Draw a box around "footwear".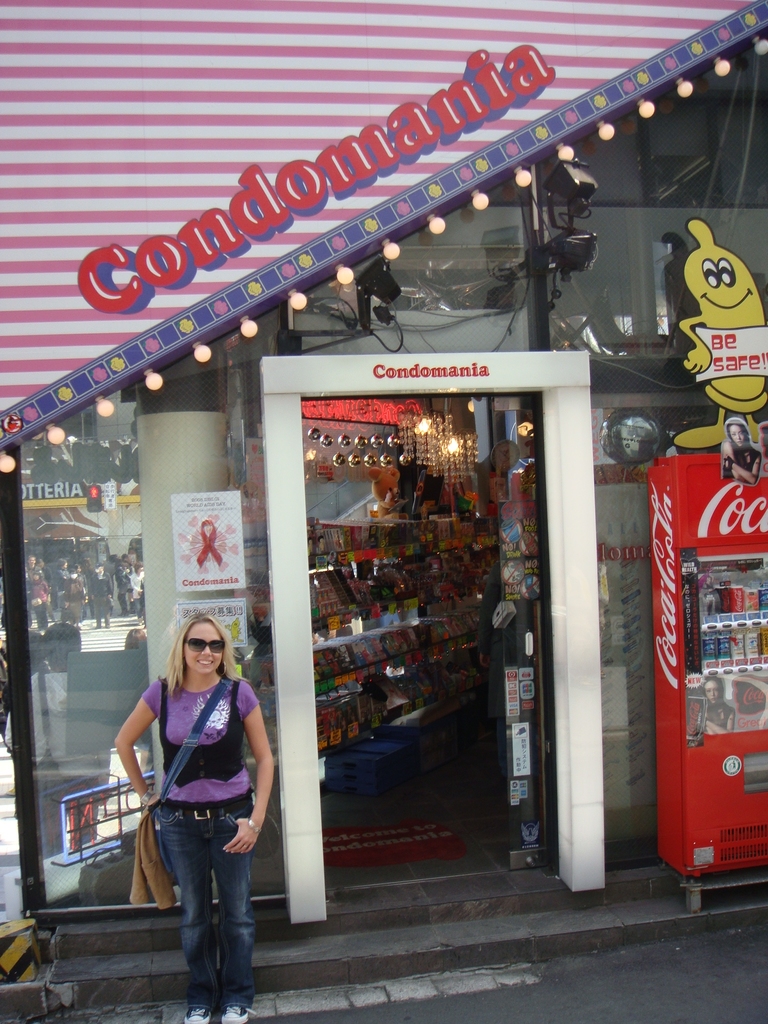
region(220, 998, 255, 1021).
